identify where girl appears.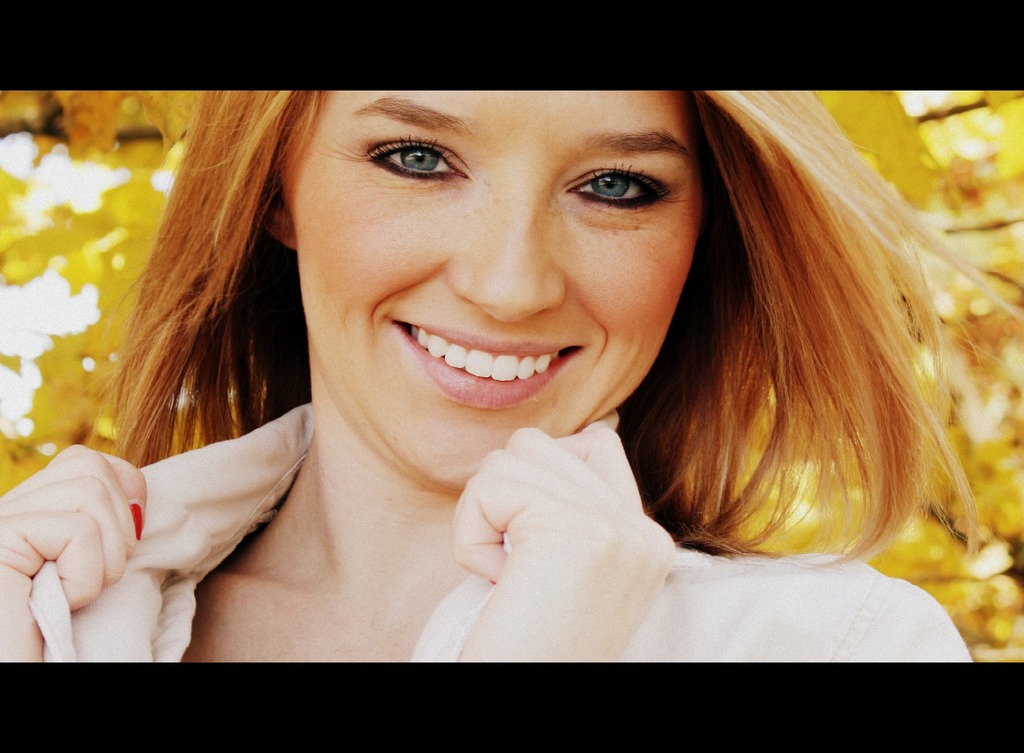
Appears at [0, 91, 1022, 663].
